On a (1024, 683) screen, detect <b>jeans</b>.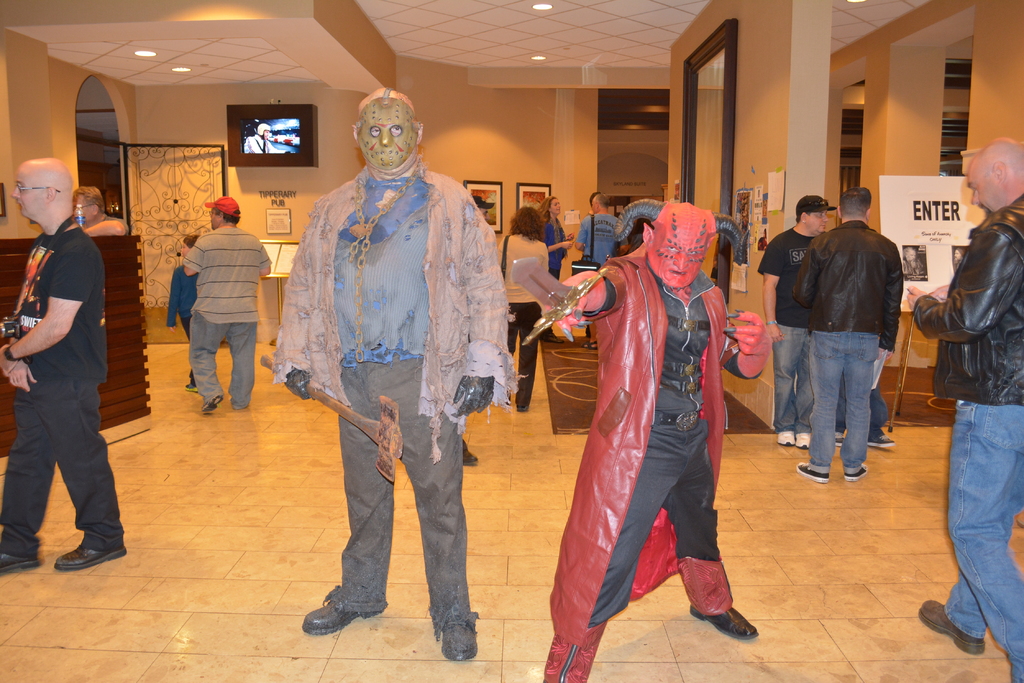
l=808, t=330, r=877, b=467.
